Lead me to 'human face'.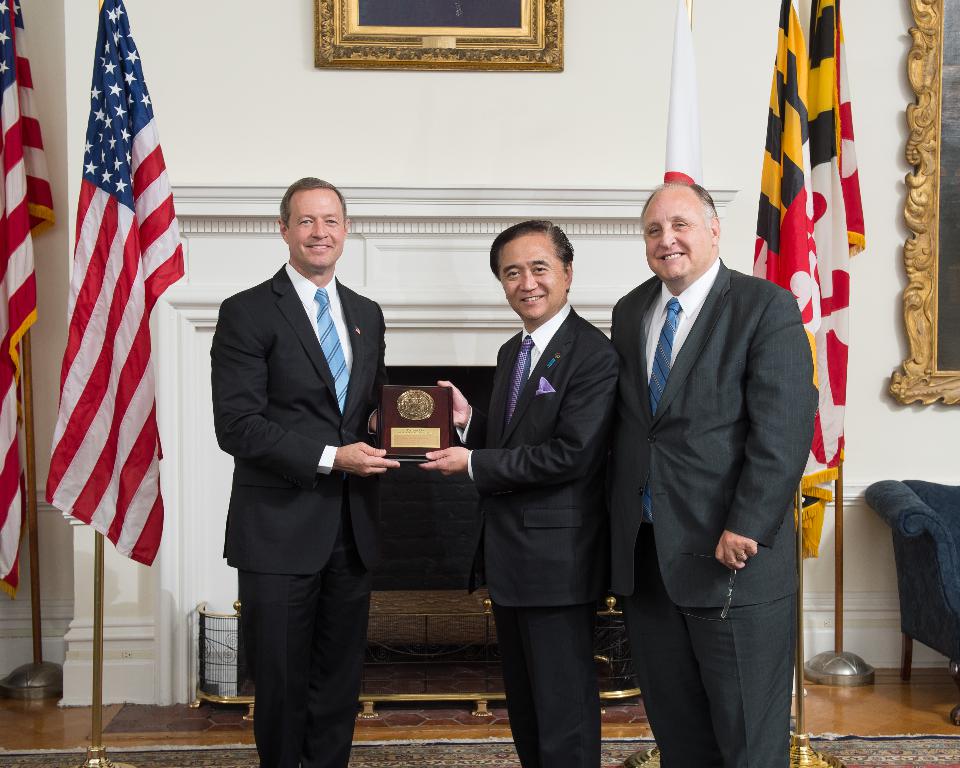
Lead to bbox=[643, 183, 712, 278].
